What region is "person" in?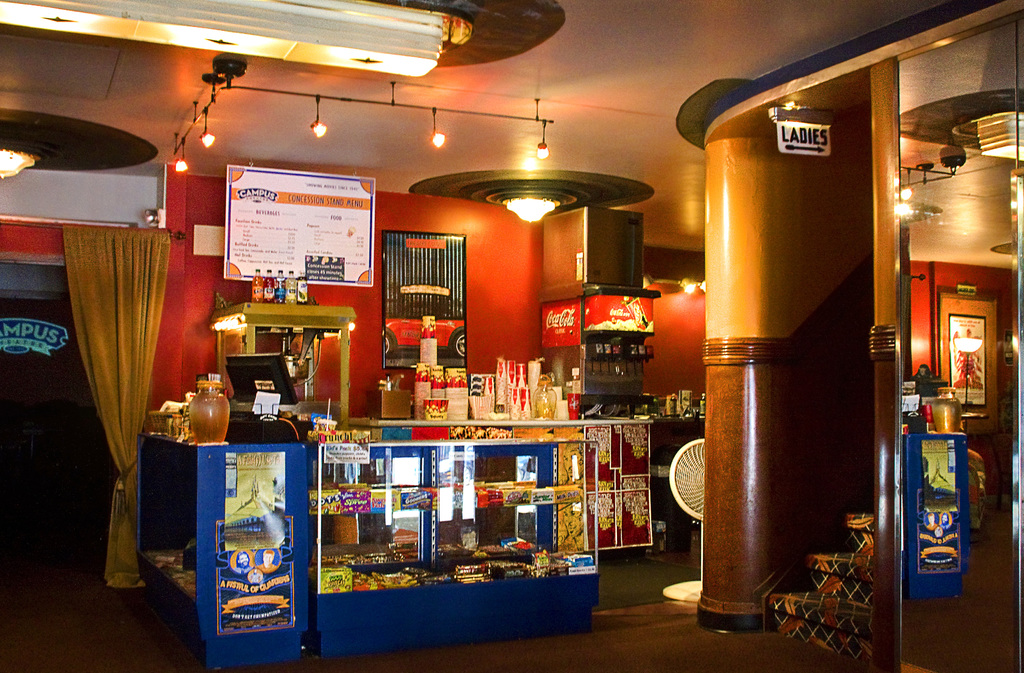
region(234, 549, 252, 576).
